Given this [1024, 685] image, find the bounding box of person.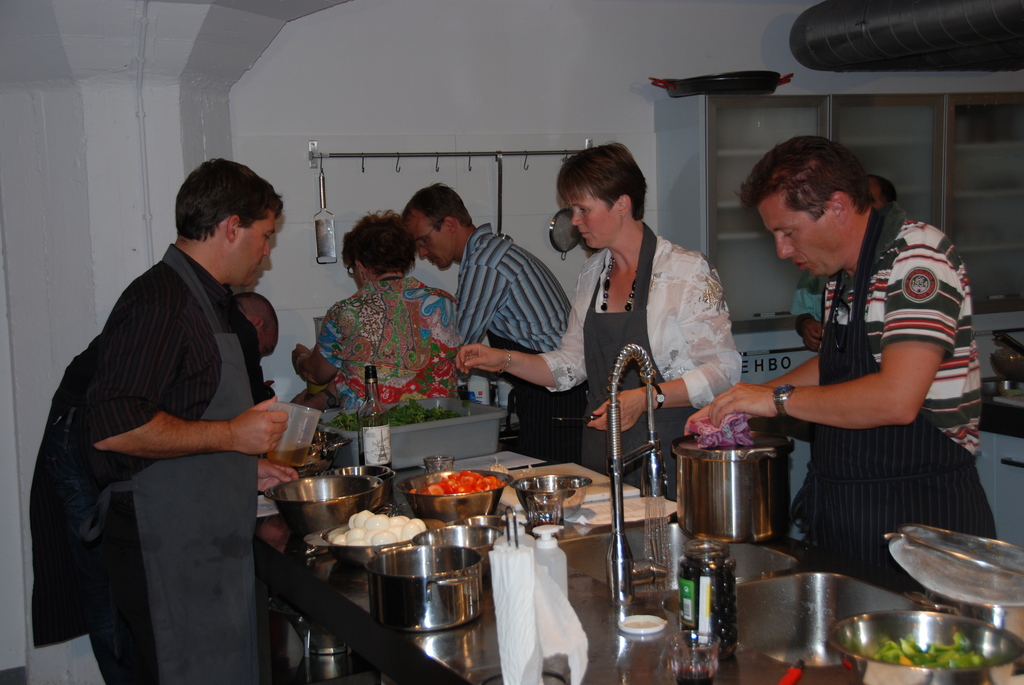
[456, 140, 743, 502].
